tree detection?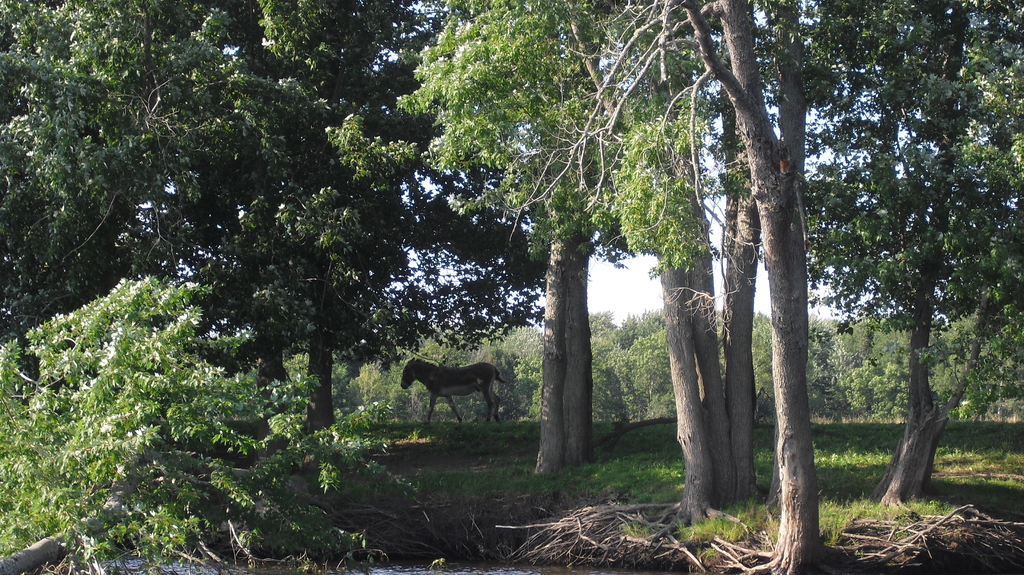
<box>0,0,1023,574</box>
